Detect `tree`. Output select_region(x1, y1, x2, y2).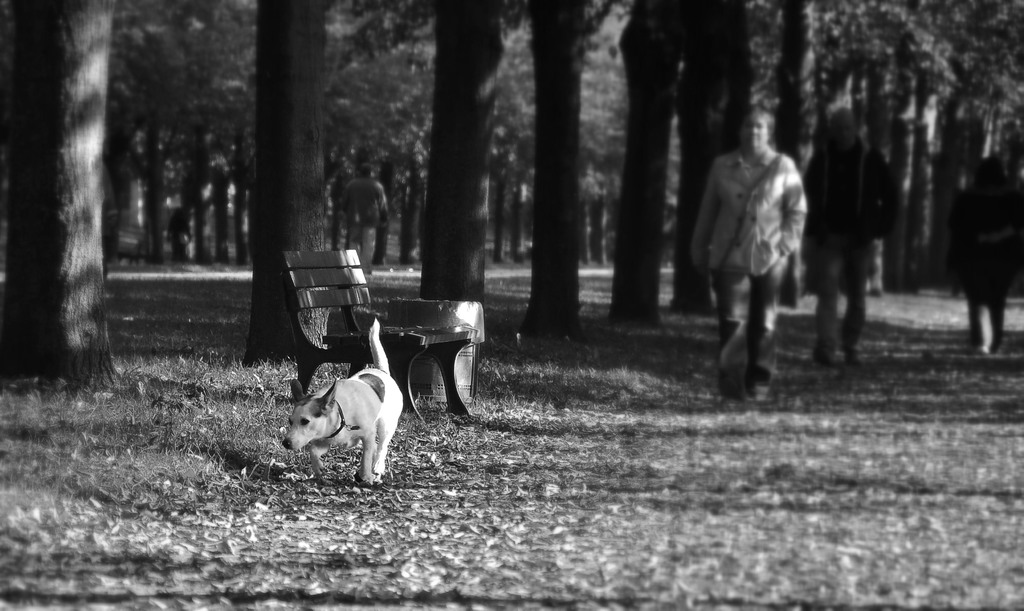
select_region(572, 0, 699, 327).
